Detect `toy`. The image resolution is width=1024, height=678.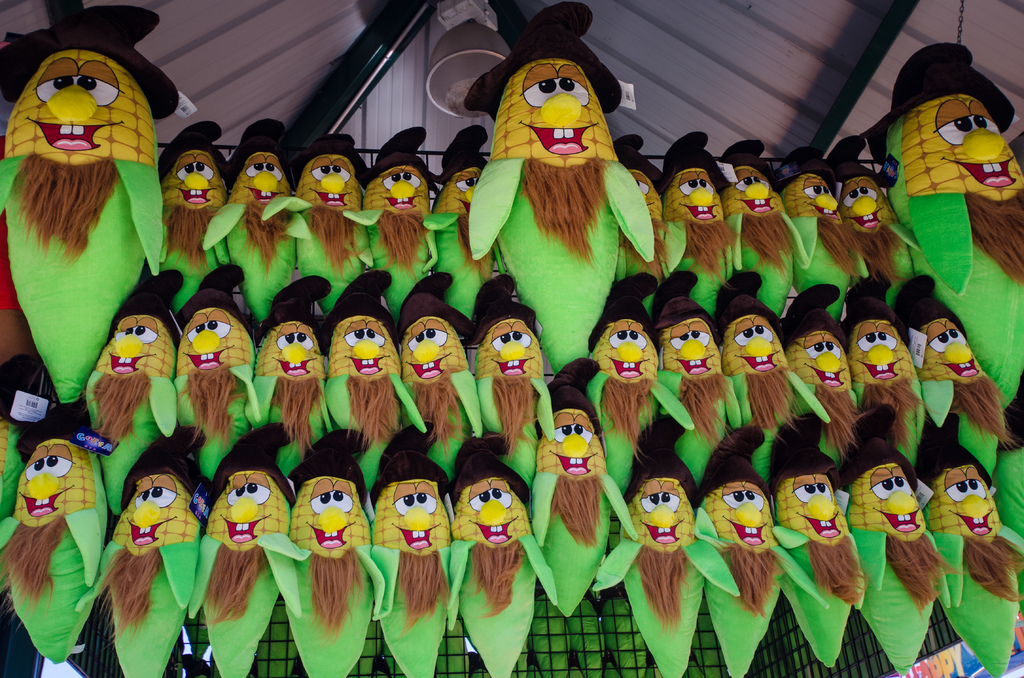
region(845, 270, 926, 464).
